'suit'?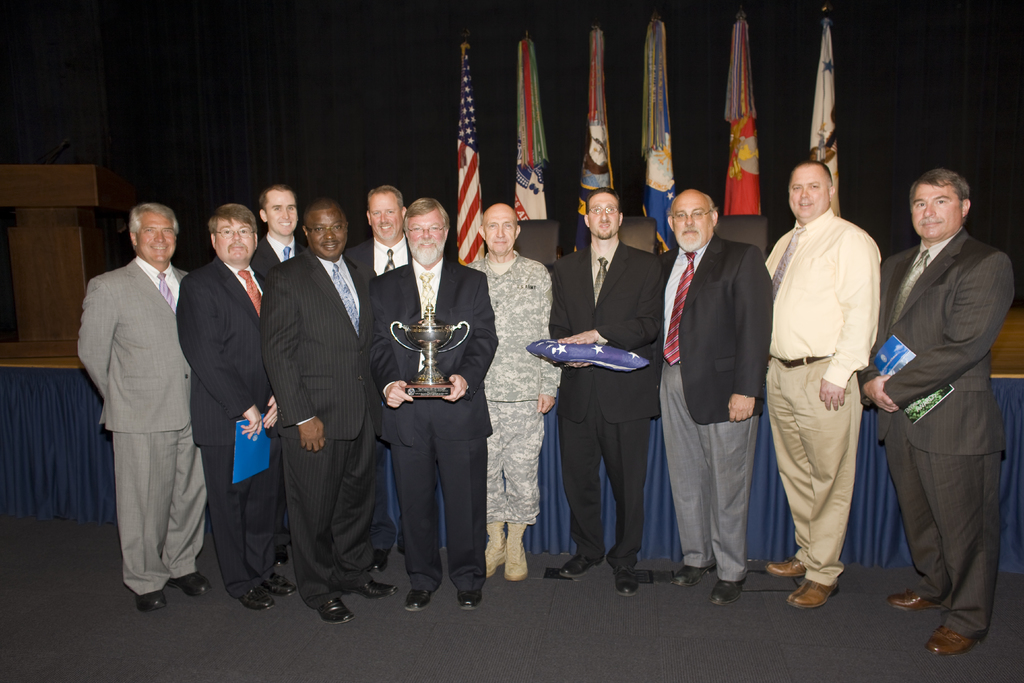
[854,229,1018,635]
